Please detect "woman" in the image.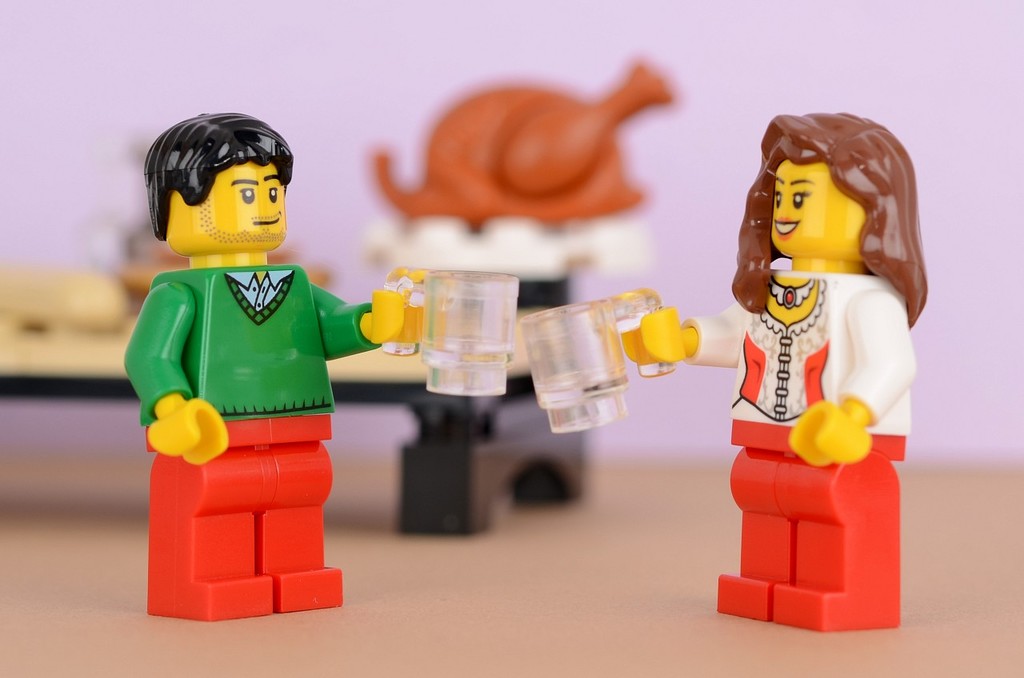
(616, 119, 934, 631).
